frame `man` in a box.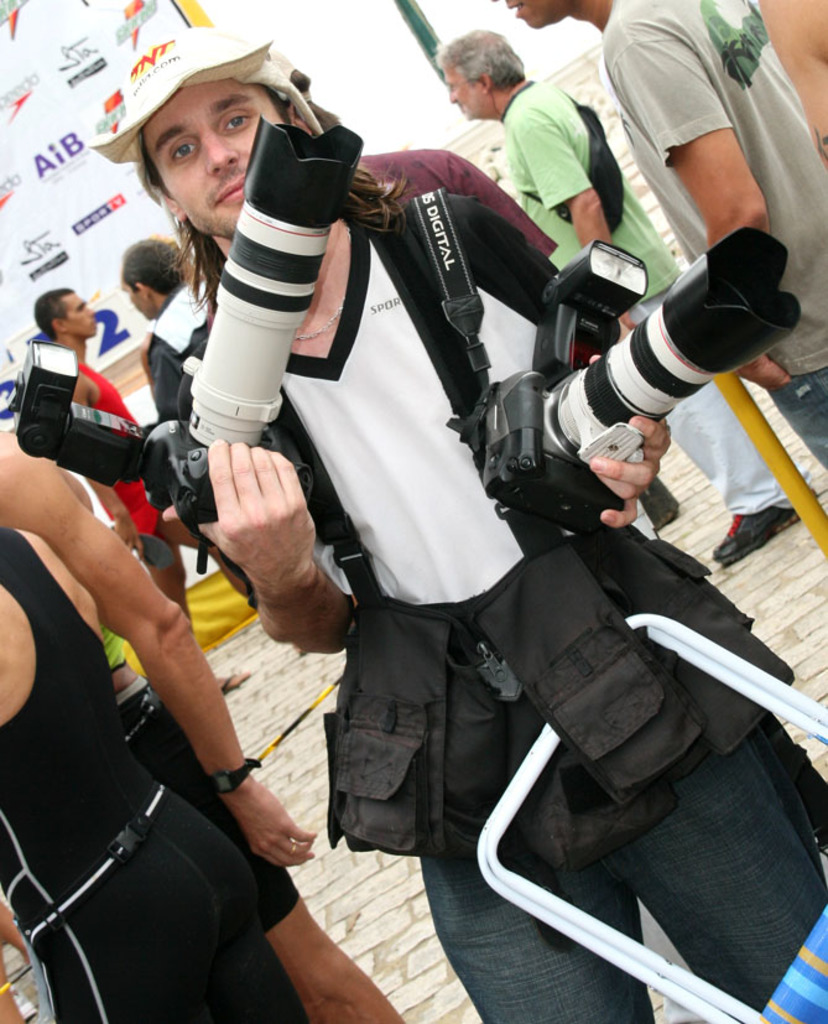
select_region(126, 236, 348, 599).
